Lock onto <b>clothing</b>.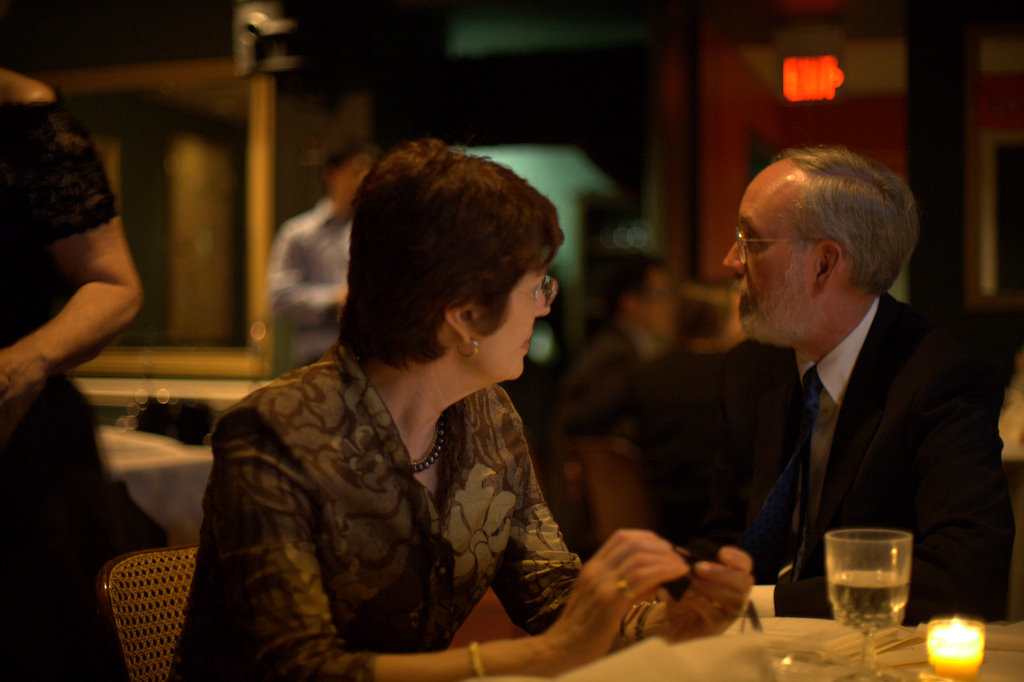
Locked: l=715, t=289, r=1009, b=624.
